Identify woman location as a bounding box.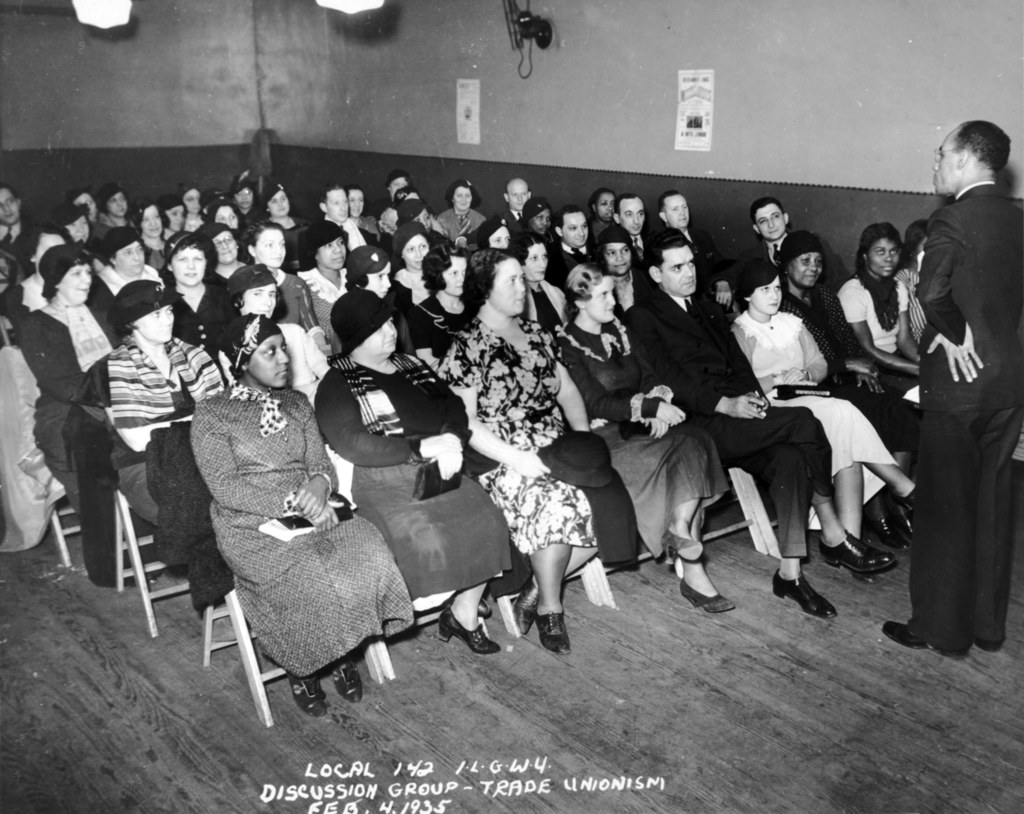
591,193,621,230.
